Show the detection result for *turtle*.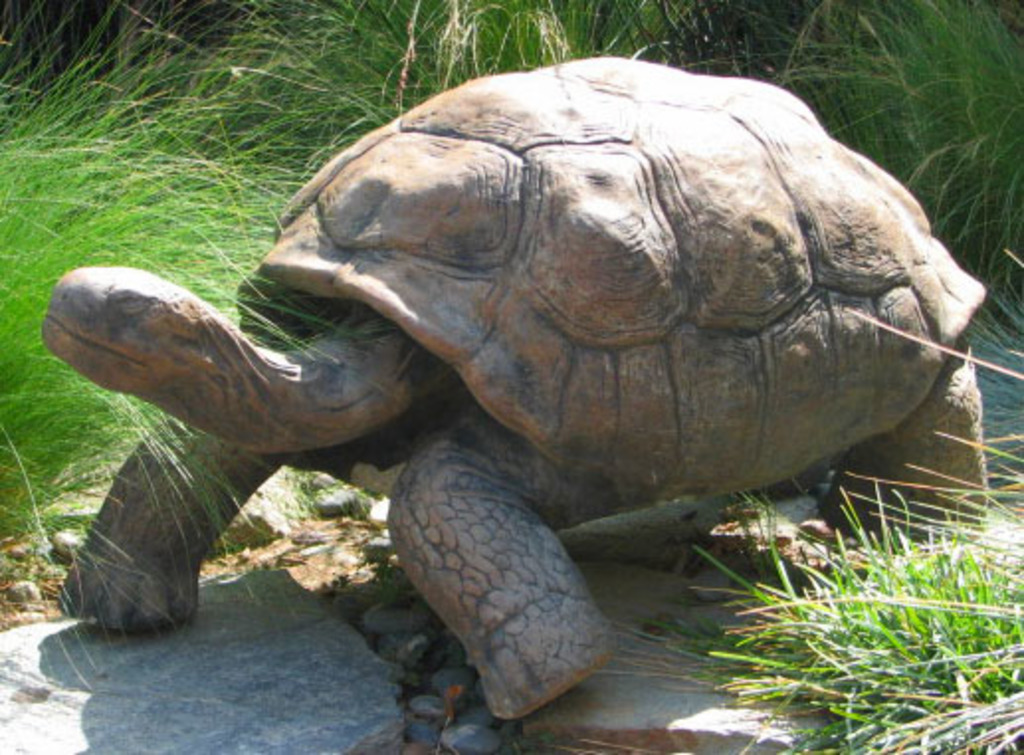
region(40, 54, 992, 721).
